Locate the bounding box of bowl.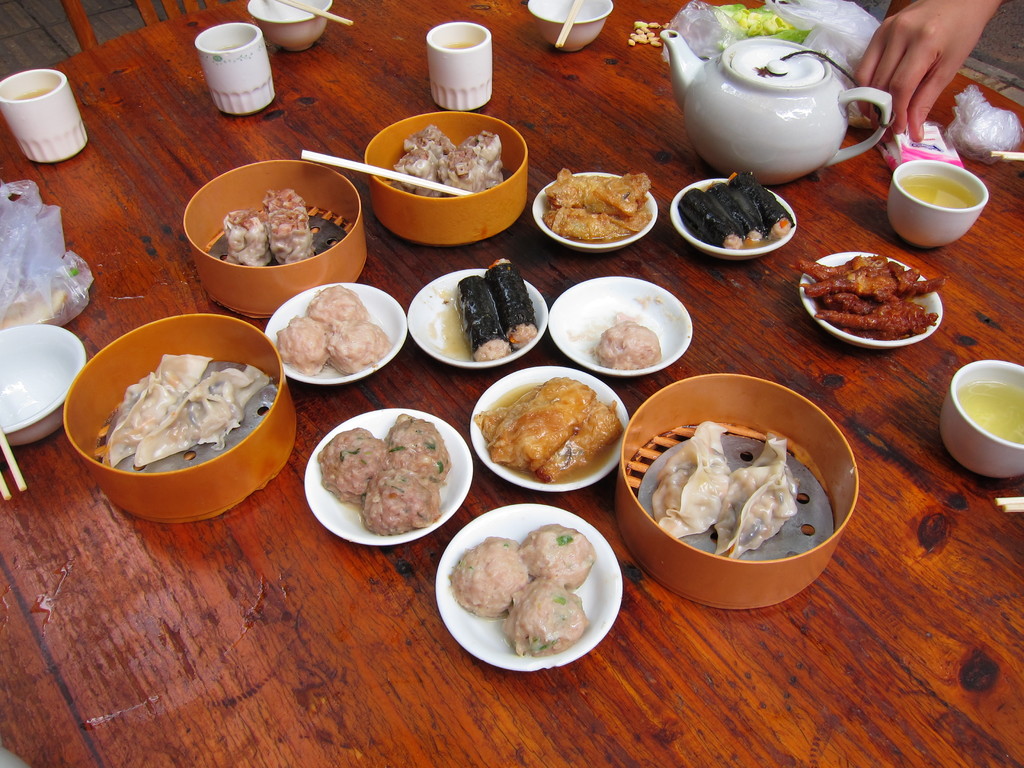
Bounding box: BBox(532, 172, 657, 248).
